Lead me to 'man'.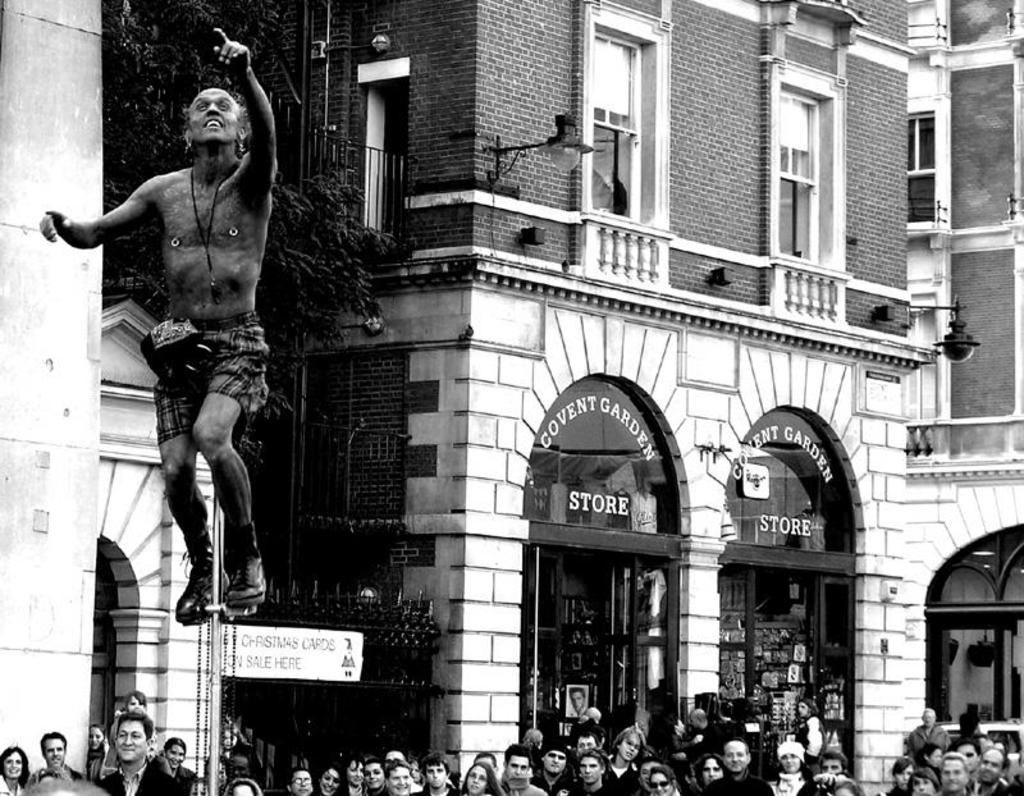
Lead to locate(36, 29, 285, 630).
